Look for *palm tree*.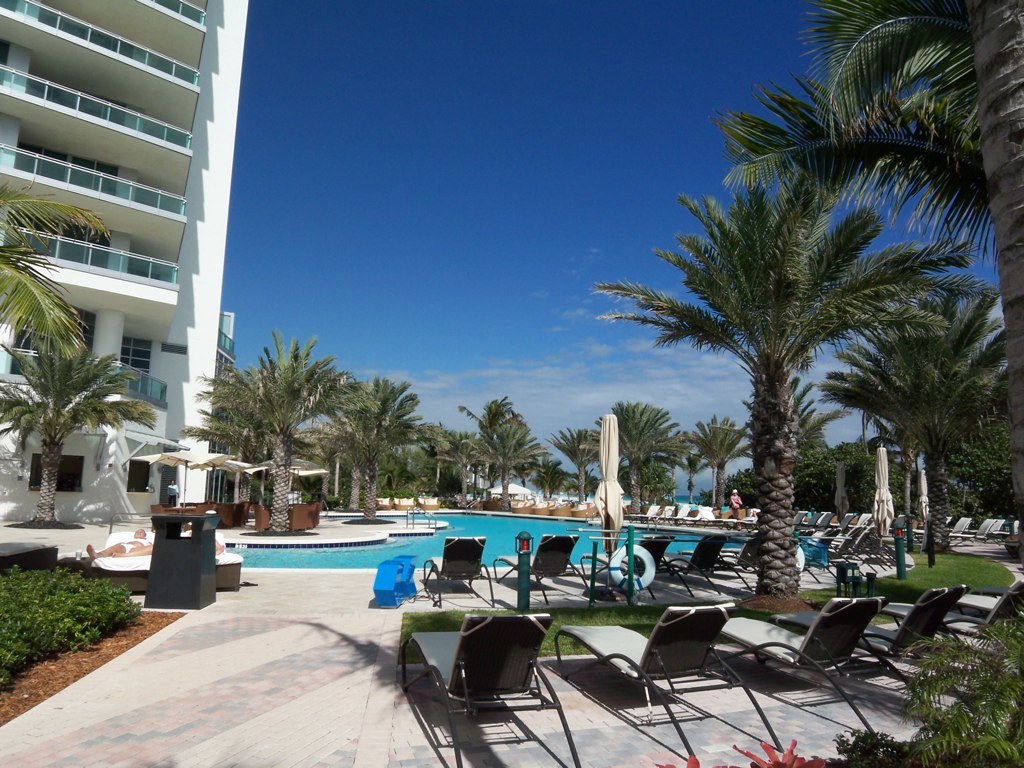
Found: box=[816, 0, 1023, 445].
